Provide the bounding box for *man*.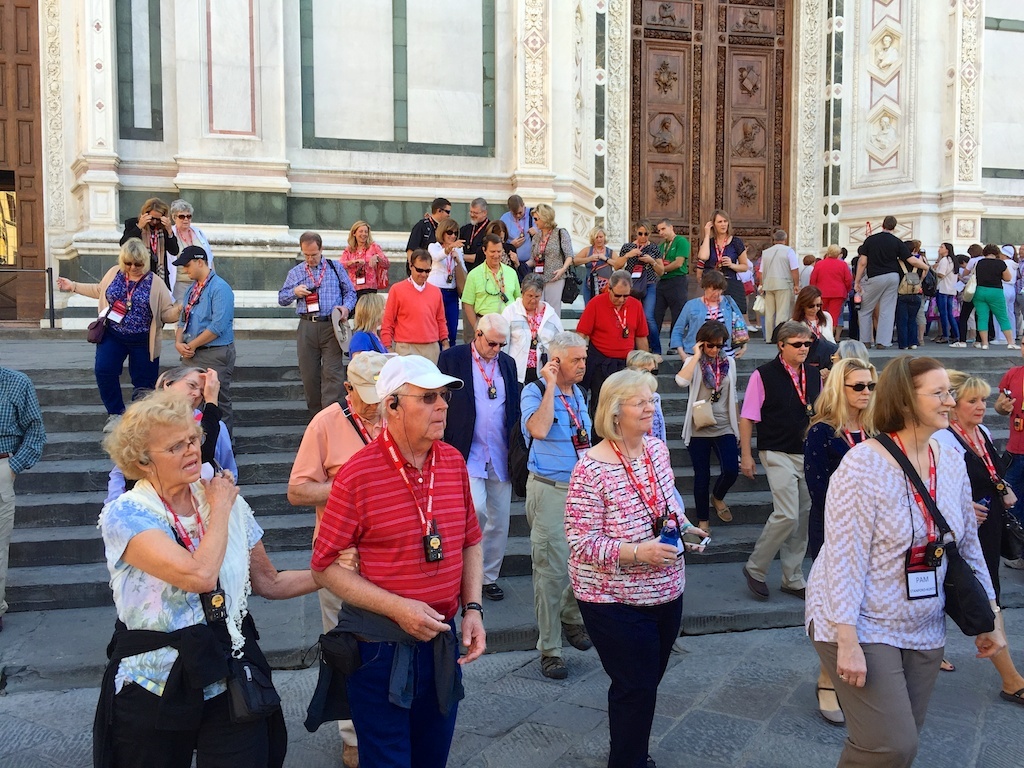
459/241/521/338.
